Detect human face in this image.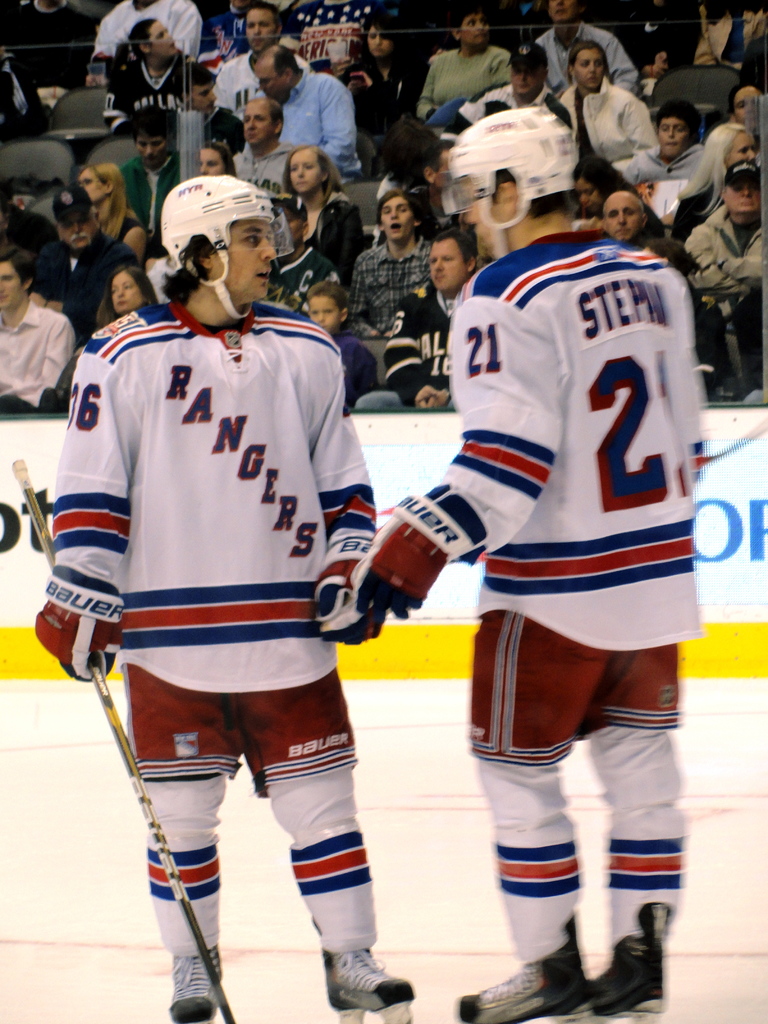
Detection: select_region(112, 273, 141, 314).
